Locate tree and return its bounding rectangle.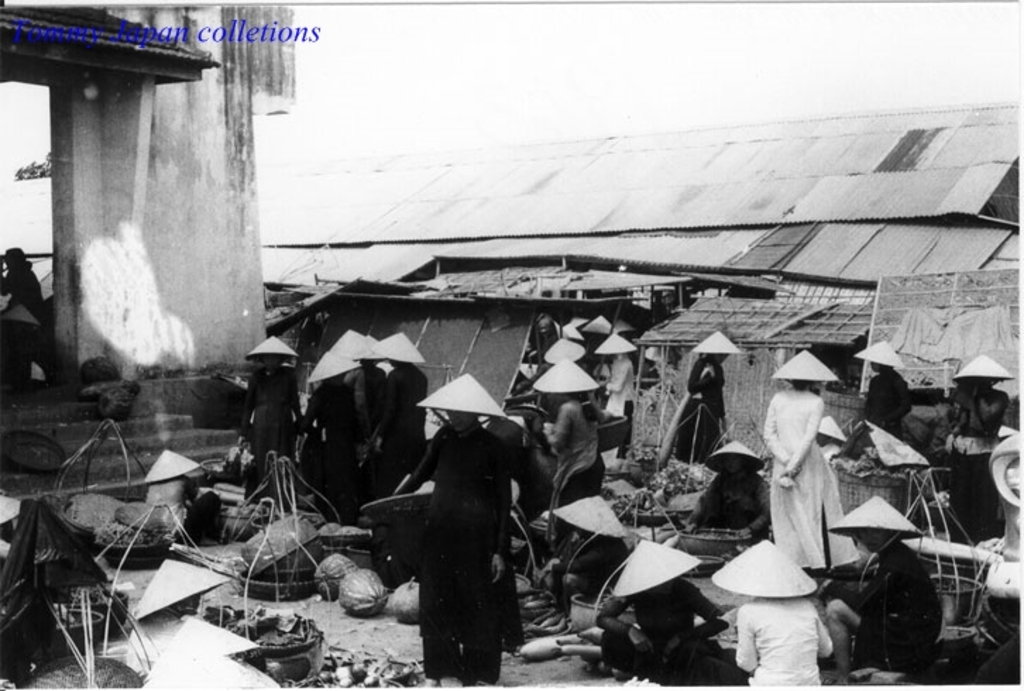
bbox(13, 147, 55, 178).
